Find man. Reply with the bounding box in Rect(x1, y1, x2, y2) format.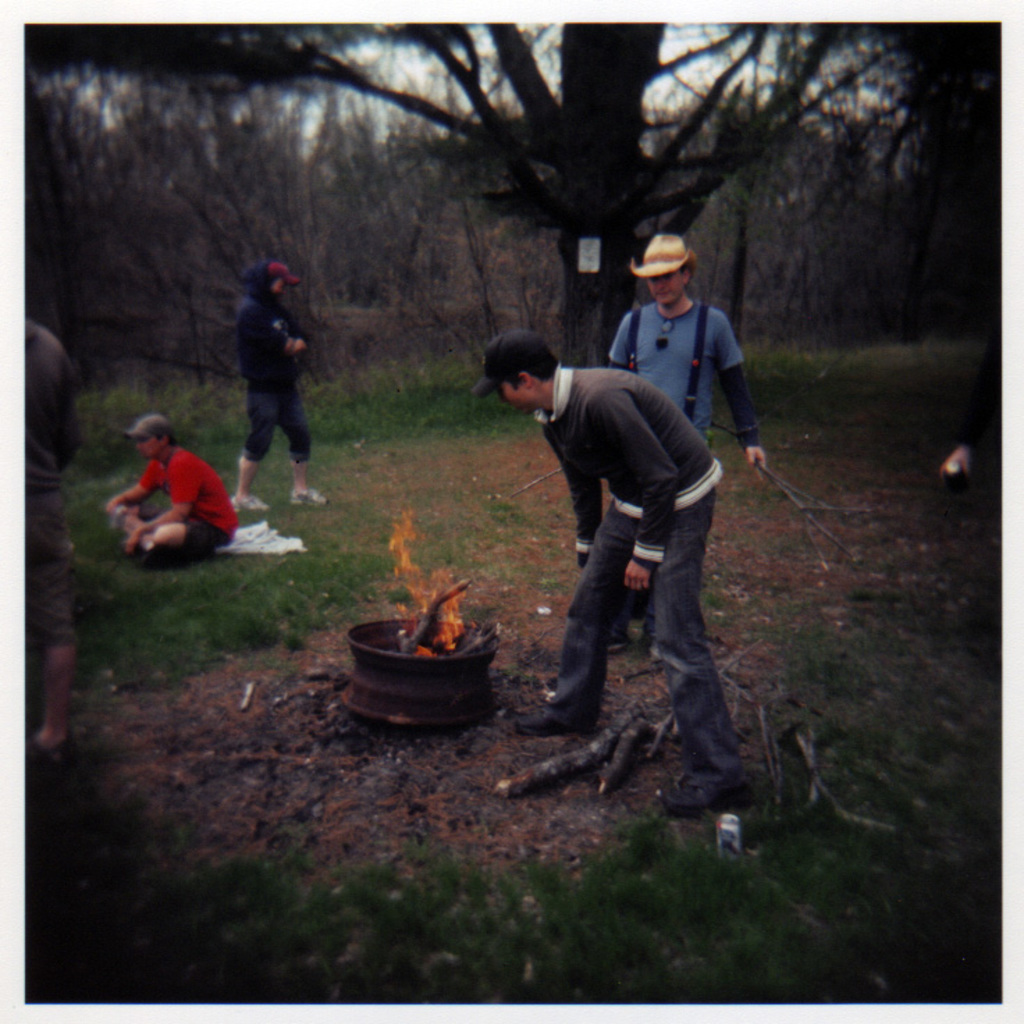
Rect(111, 419, 245, 565).
